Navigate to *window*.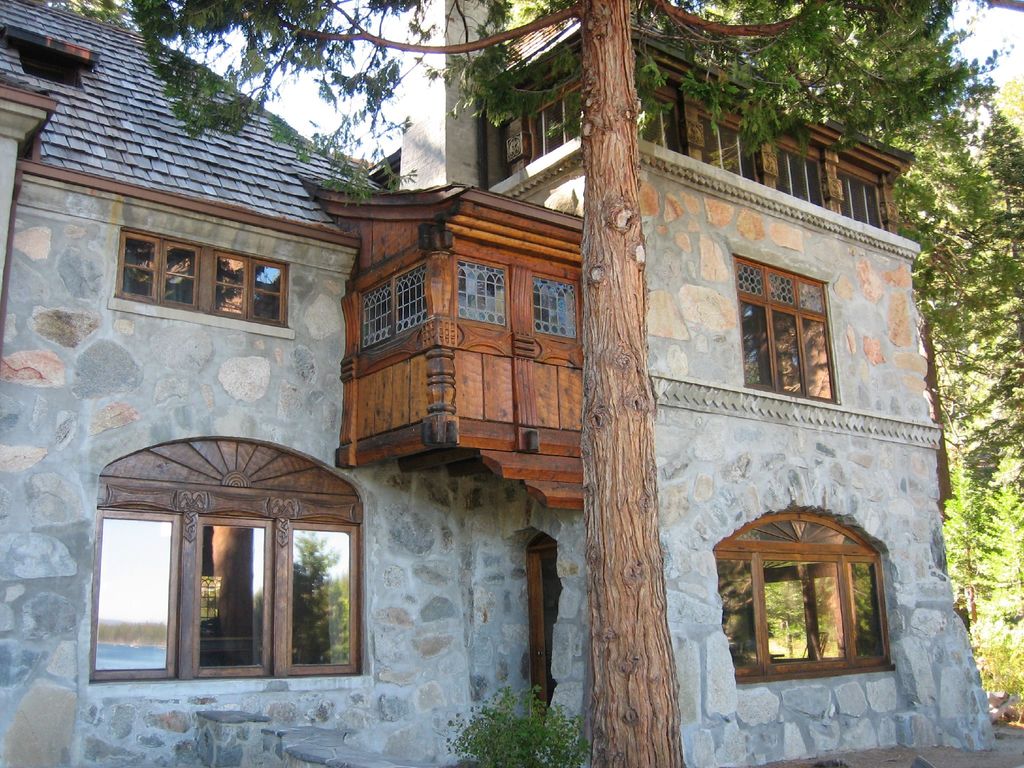
Navigation target: box(774, 146, 824, 209).
